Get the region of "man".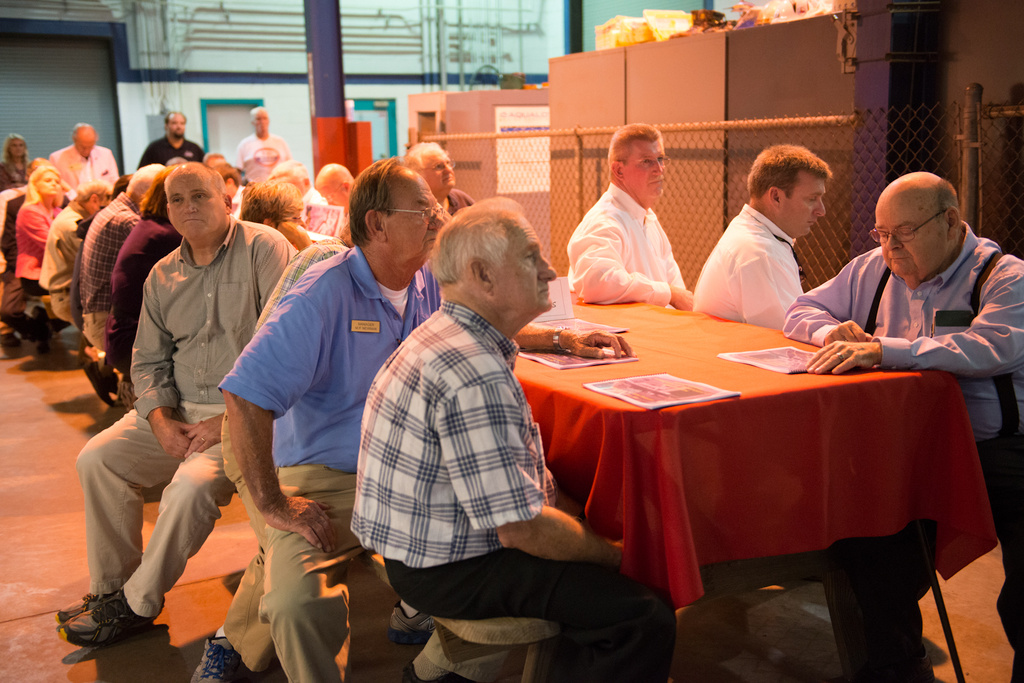
select_region(557, 123, 695, 307).
